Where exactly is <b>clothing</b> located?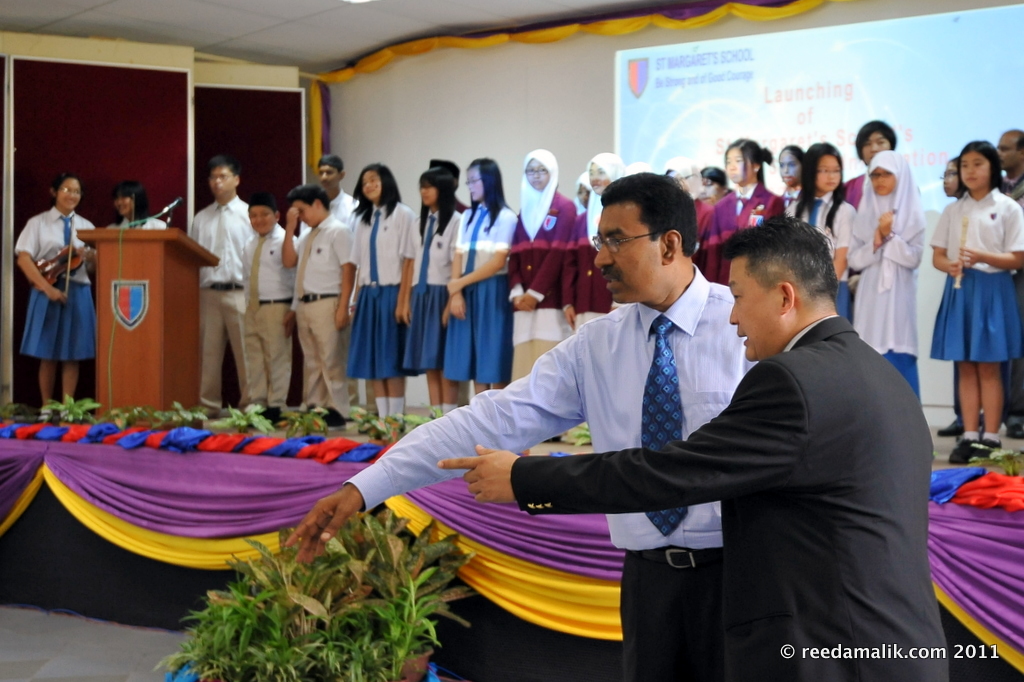
Its bounding box is [783, 182, 808, 213].
